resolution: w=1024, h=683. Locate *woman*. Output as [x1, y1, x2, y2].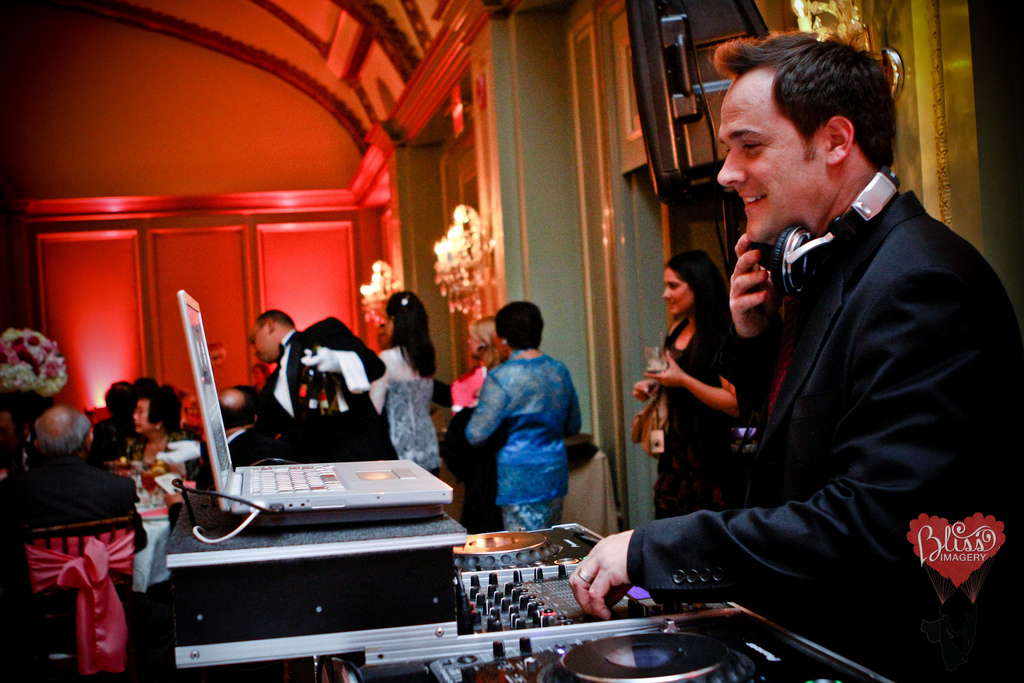
[116, 379, 189, 467].
